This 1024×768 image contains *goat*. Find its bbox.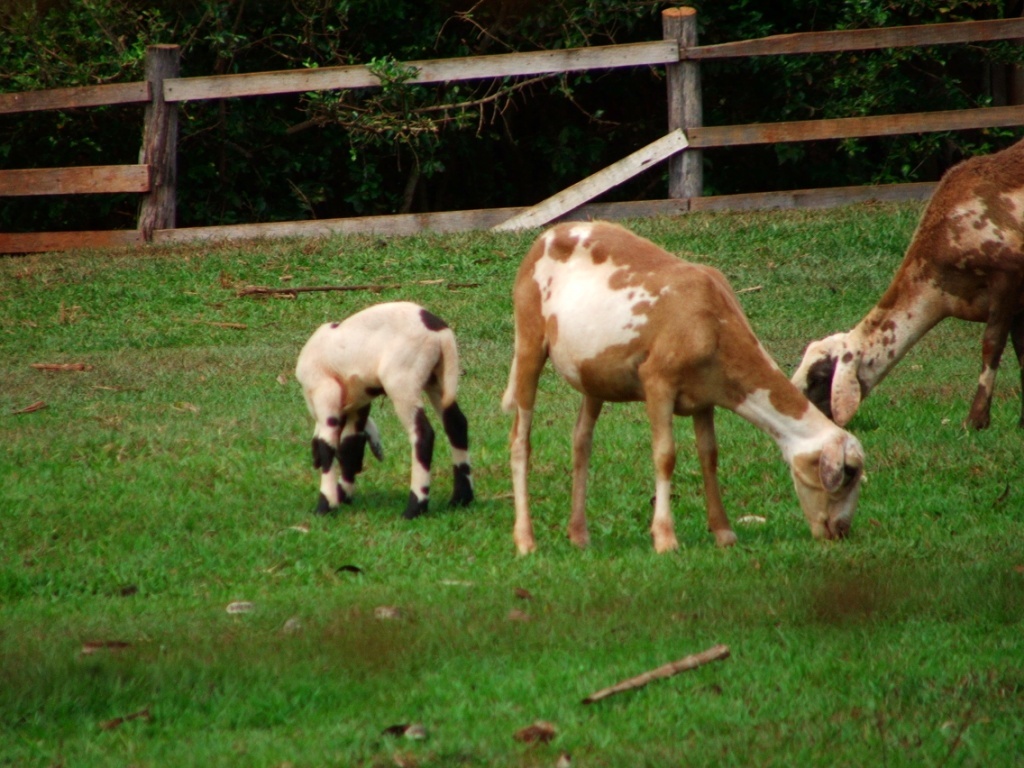
{"x1": 496, "y1": 207, "x2": 854, "y2": 555}.
